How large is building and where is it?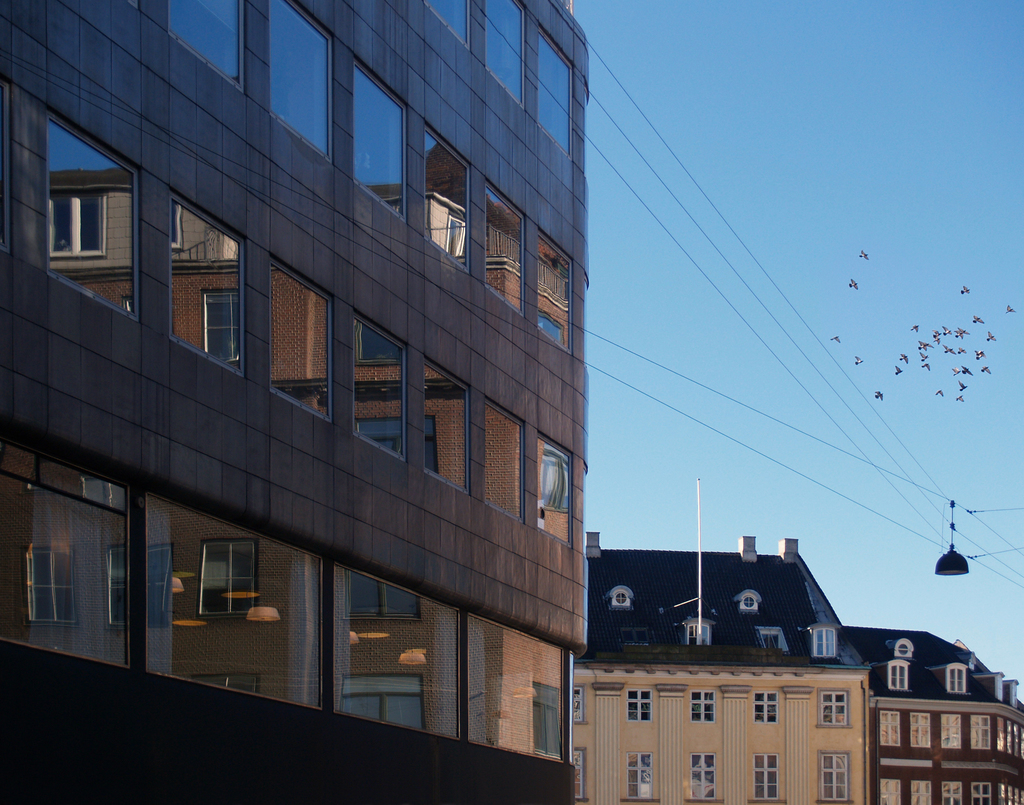
Bounding box: region(588, 481, 1023, 802).
